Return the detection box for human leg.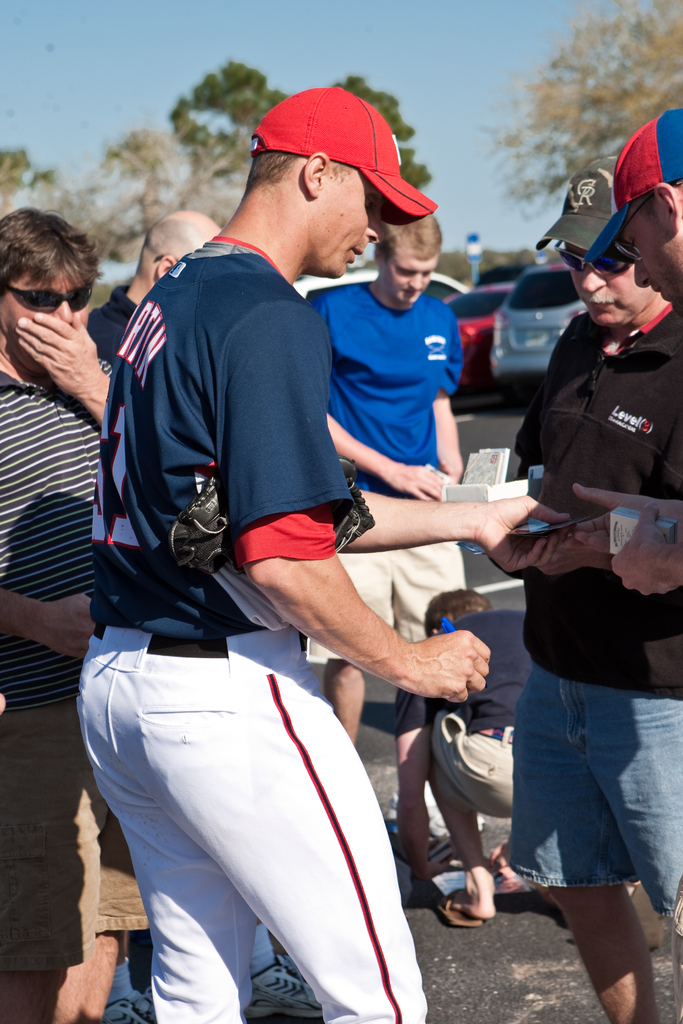
x1=88, y1=818, x2=127, y2=1023.
